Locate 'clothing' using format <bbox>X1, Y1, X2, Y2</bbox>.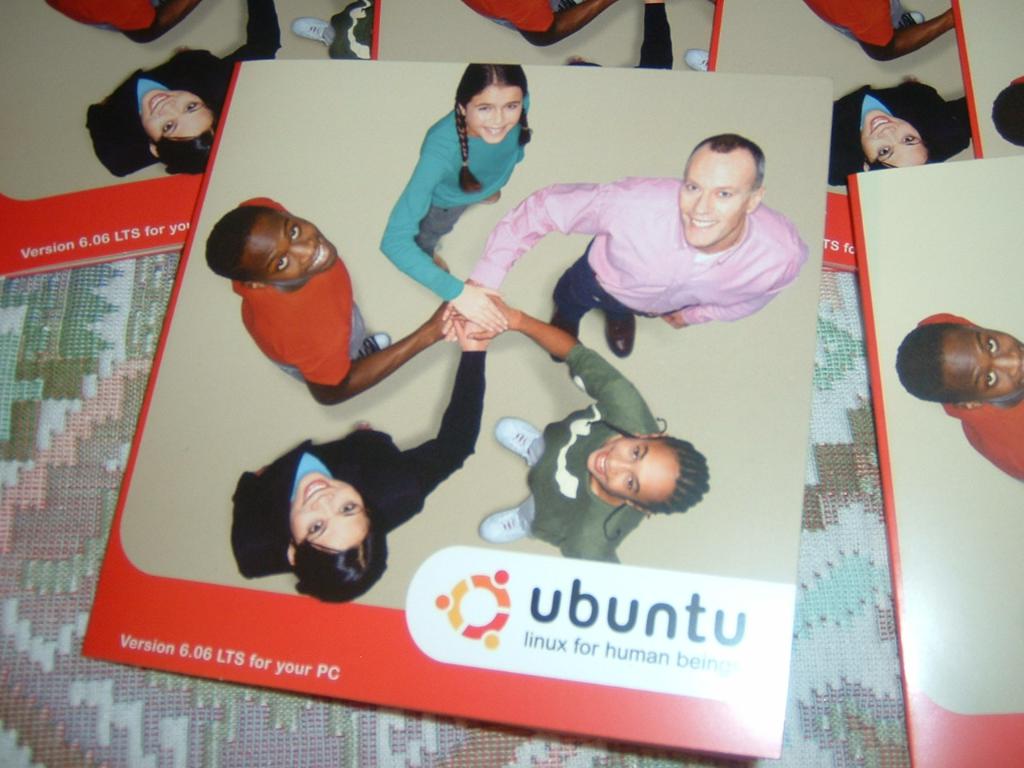
<bbox>539, 164, 821, 361</bbox>.
